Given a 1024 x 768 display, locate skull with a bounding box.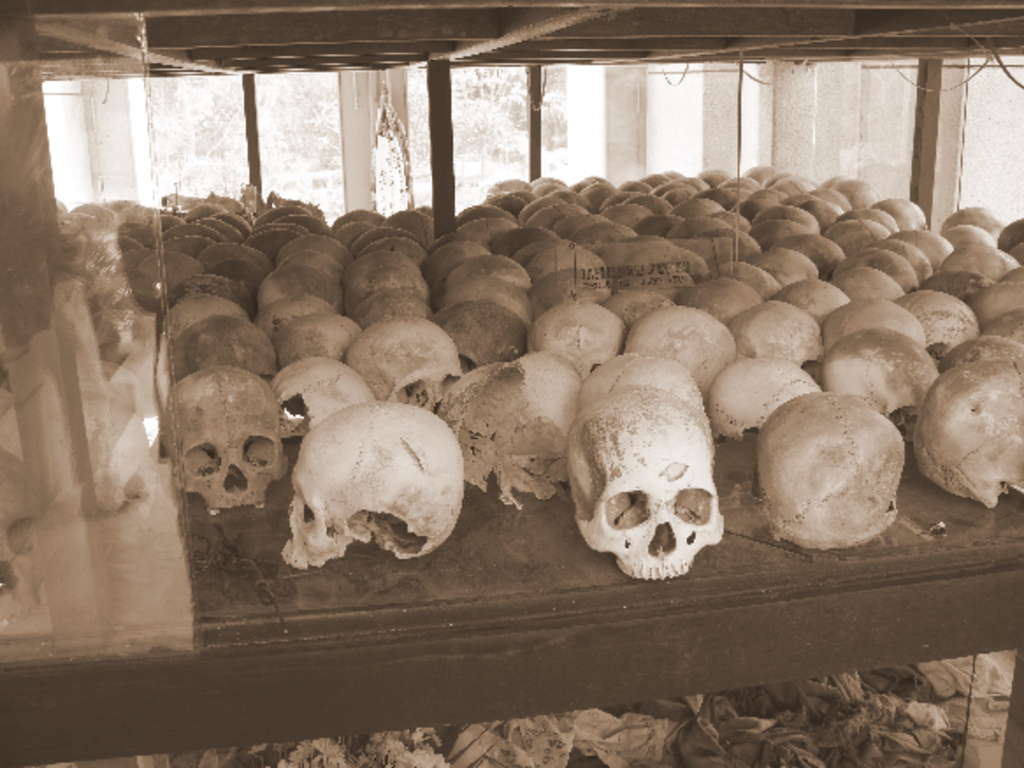
Located: [x1=446, y1=202, x2=513, y2=221].
